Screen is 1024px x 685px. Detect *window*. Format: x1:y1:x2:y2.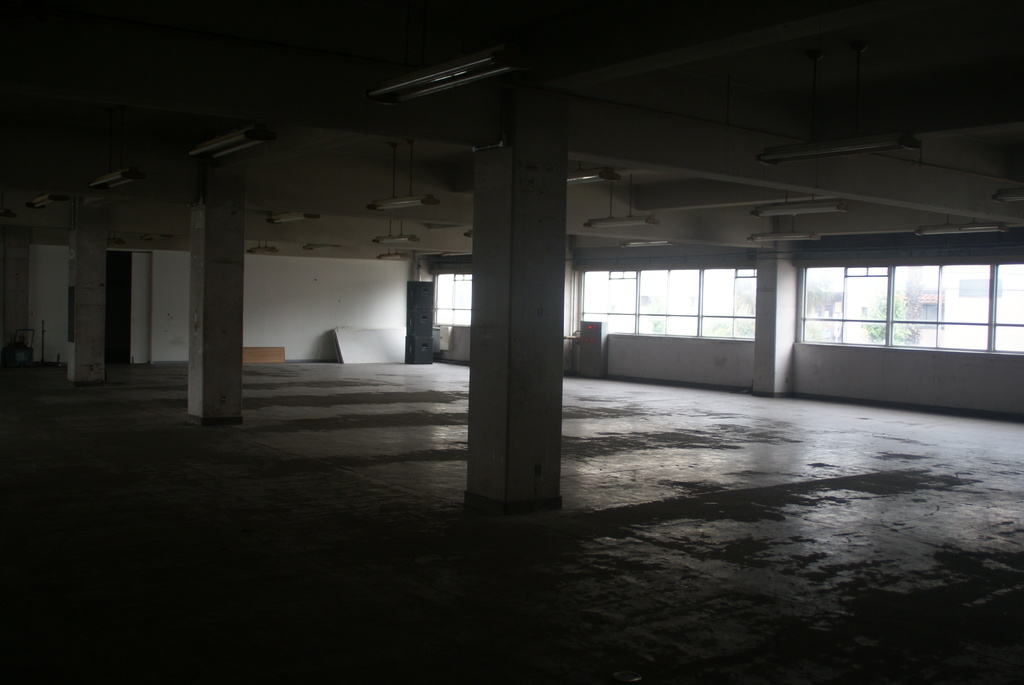
424:260:476:328.
